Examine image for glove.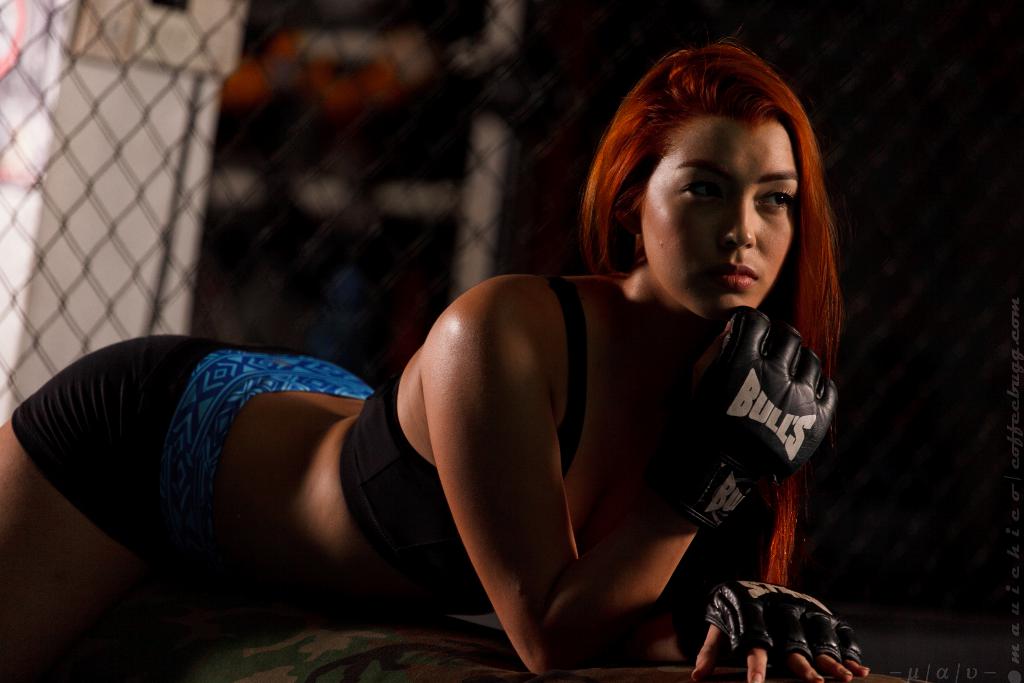
Examination result: [711,578,863,655].
